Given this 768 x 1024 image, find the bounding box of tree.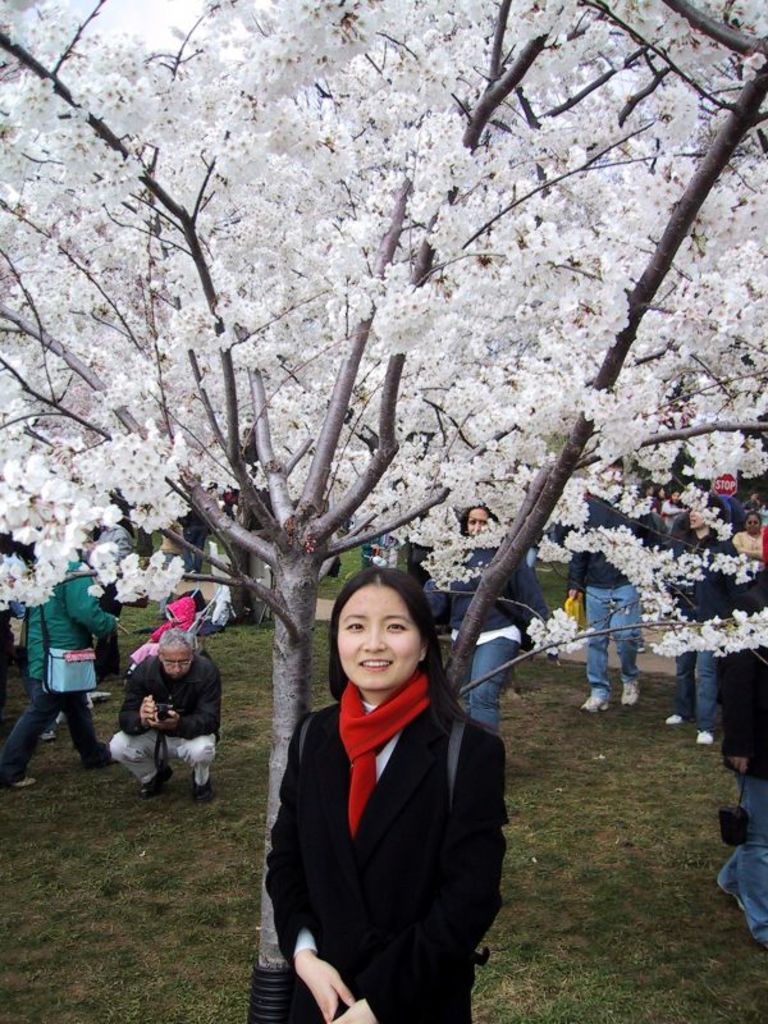
(0,0,767,1023).
